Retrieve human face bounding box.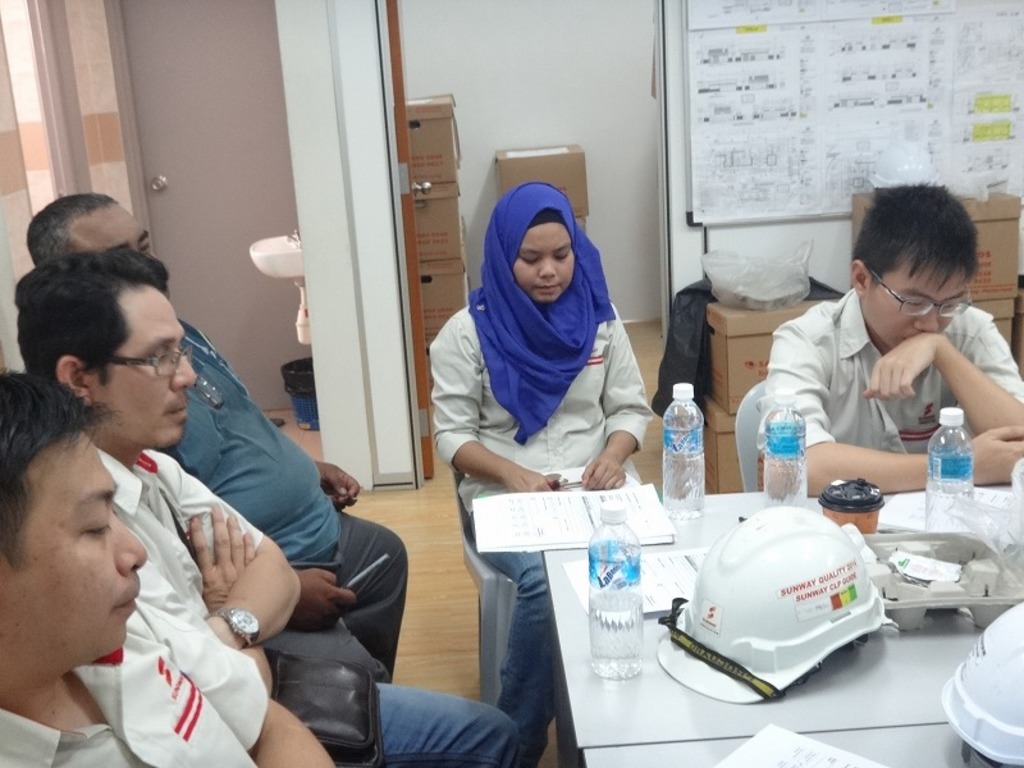
Bounding box: [x1=0, y1=430, x2=150, y2=659].
